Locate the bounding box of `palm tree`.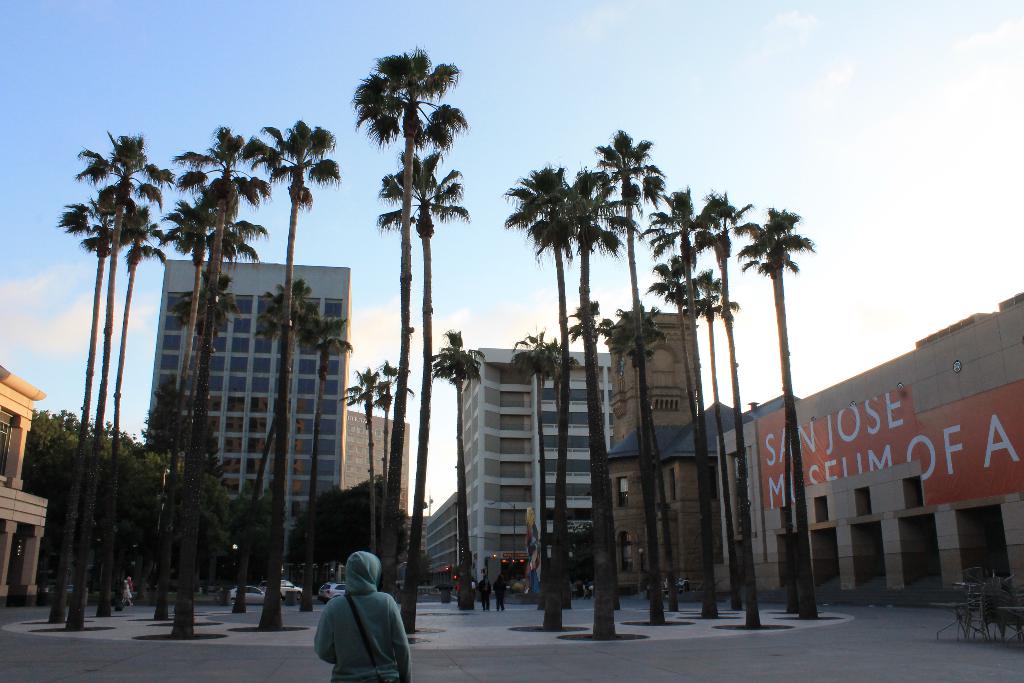
Bounding box: 163/123/283/659.
